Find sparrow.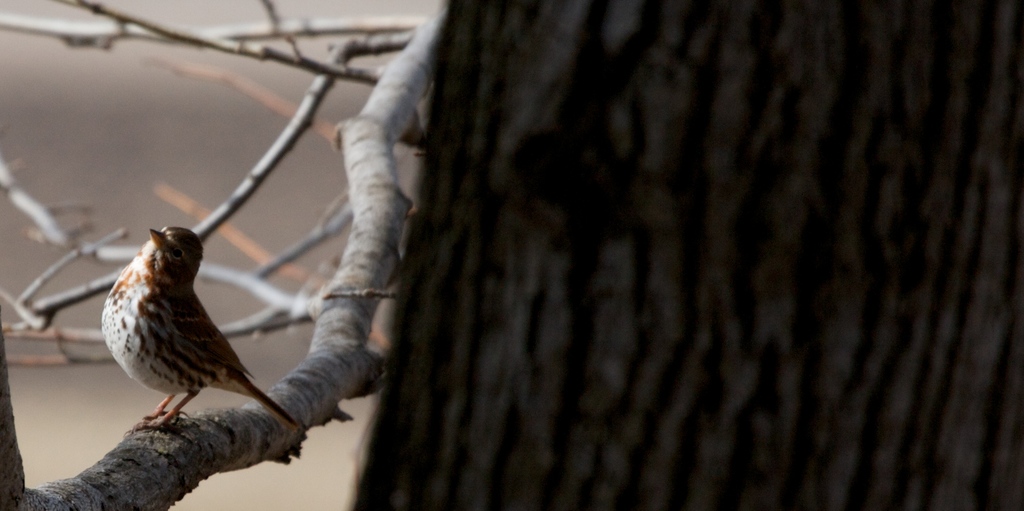
bbox(100, 225, 300, 428).
